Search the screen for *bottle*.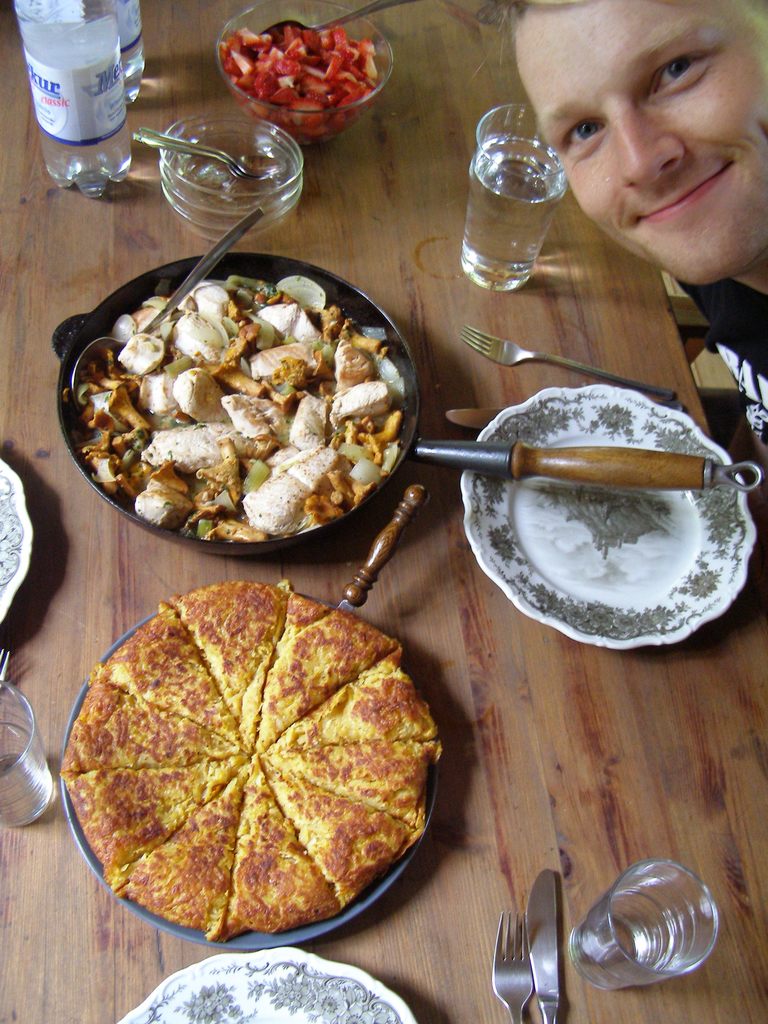
Found at locate(82, 0, 140, 85).
